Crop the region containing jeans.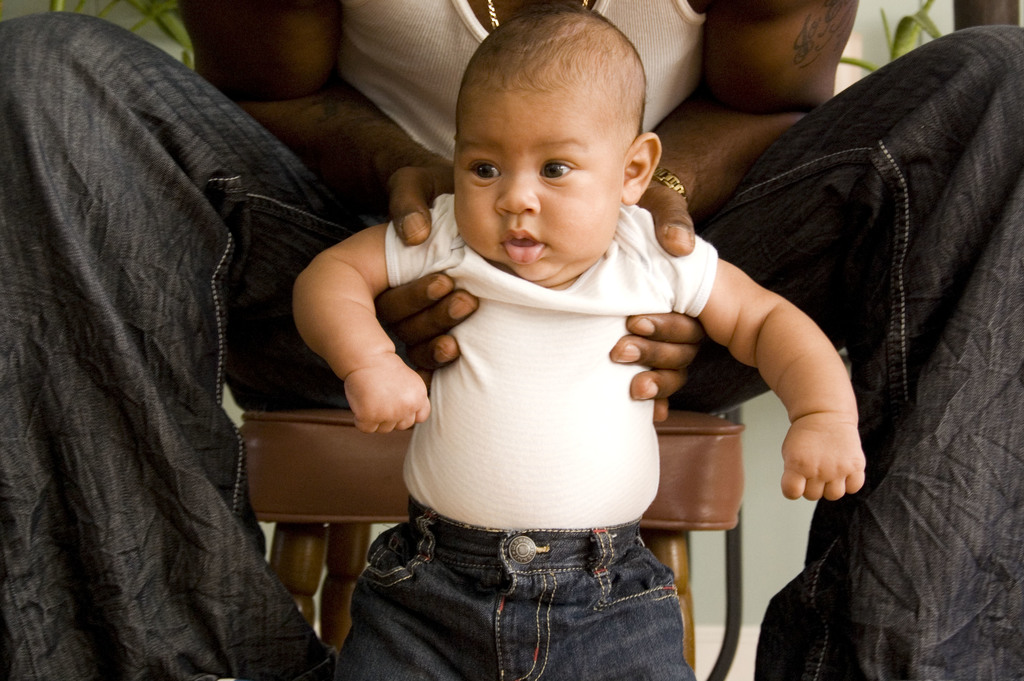
Crop region: detection(0, 10, 1023, 680).
